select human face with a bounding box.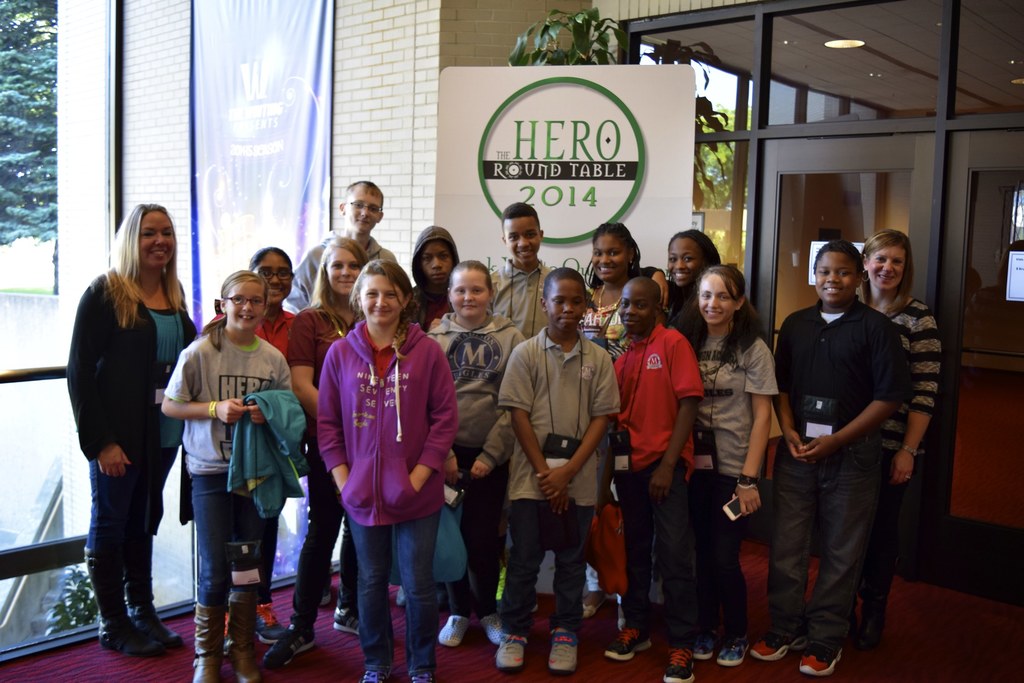
[343, 182, 381, 226].
